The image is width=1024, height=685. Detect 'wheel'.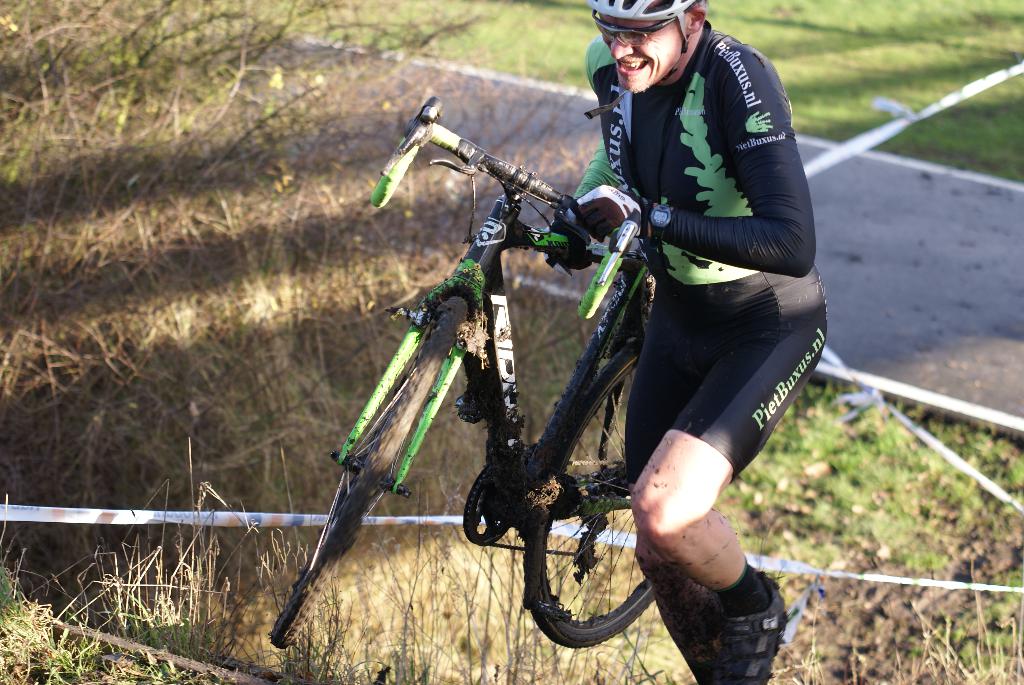
Detection: (268, 297, 468, 651).
